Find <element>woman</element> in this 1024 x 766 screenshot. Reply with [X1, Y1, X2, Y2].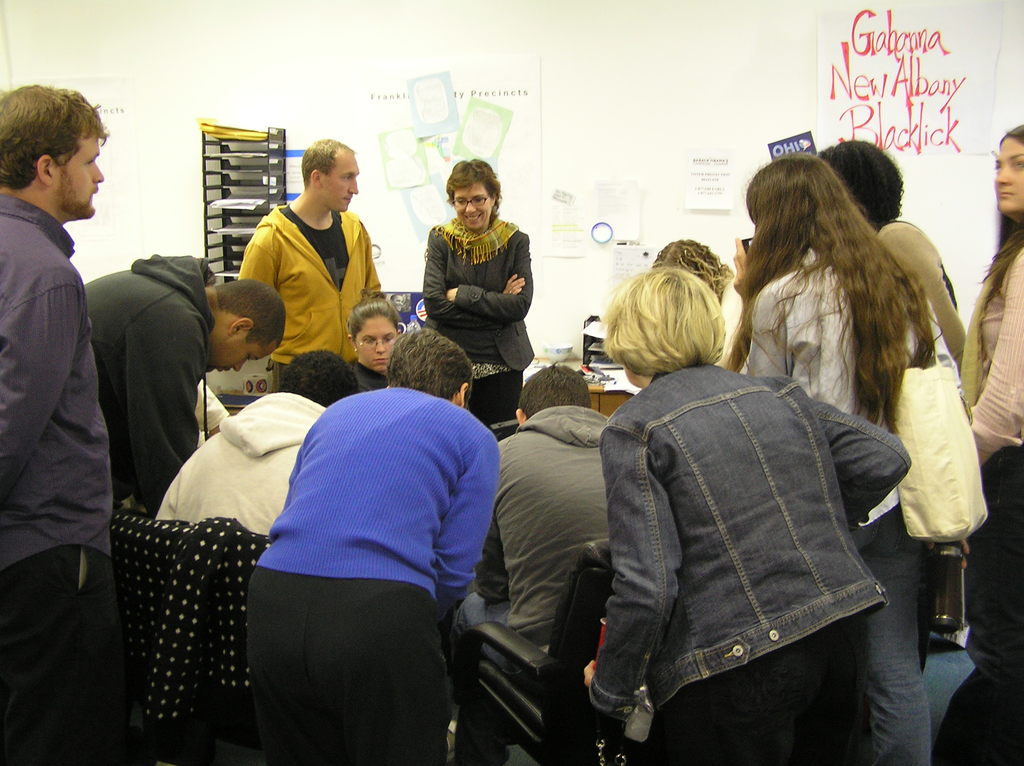
[930, 118, 1023, 765].
